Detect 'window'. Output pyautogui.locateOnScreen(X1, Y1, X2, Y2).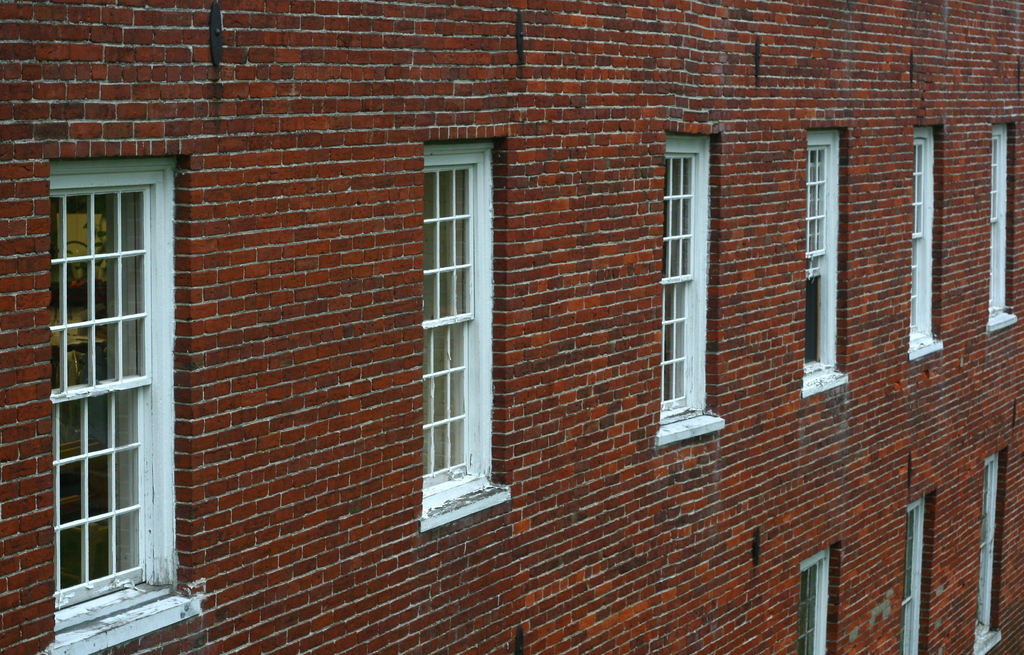
pyautogui.locateOnScreen(414, 138, 519, 541).
